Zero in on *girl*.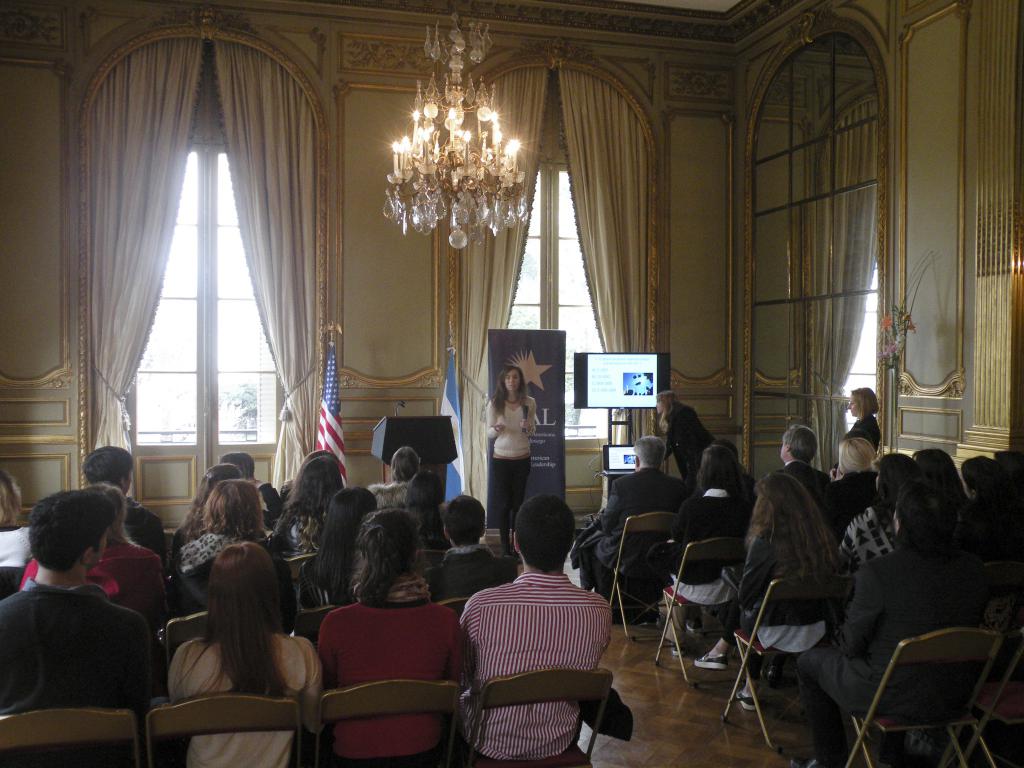
Zeroed in: <region>694, 468, 836, 711</region>.
